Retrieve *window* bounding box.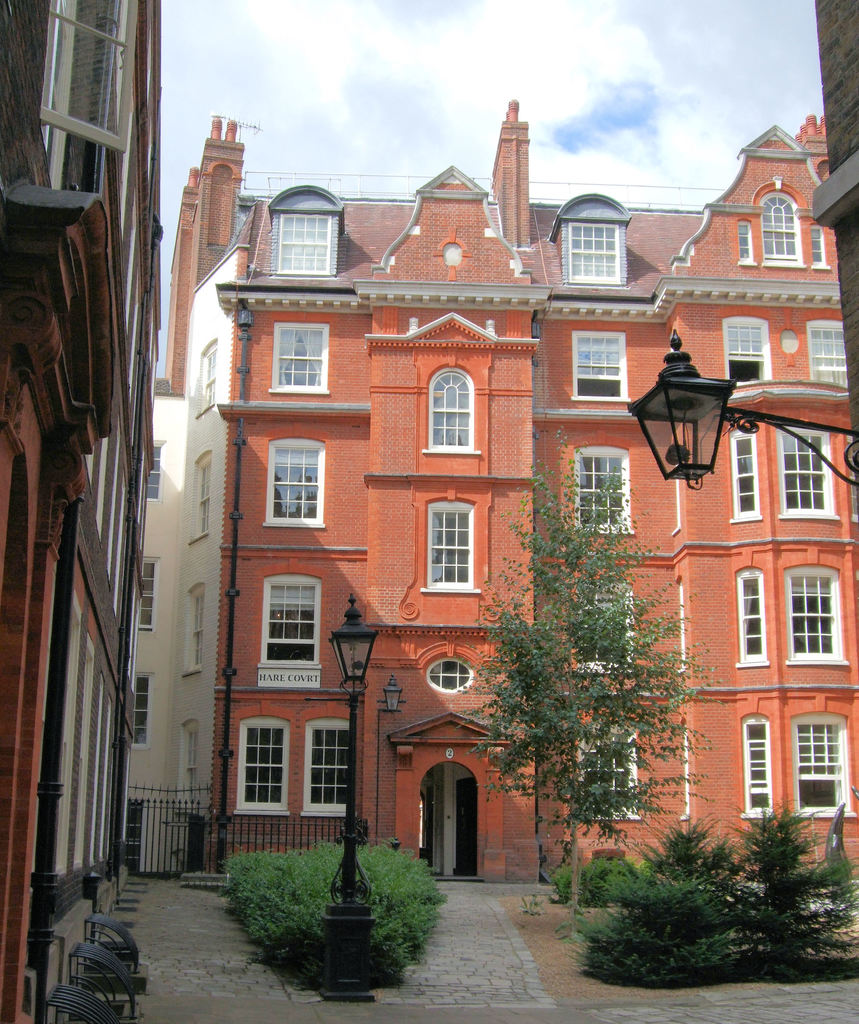
Bounding box: <region>579, 581, 635, 676</region>.
